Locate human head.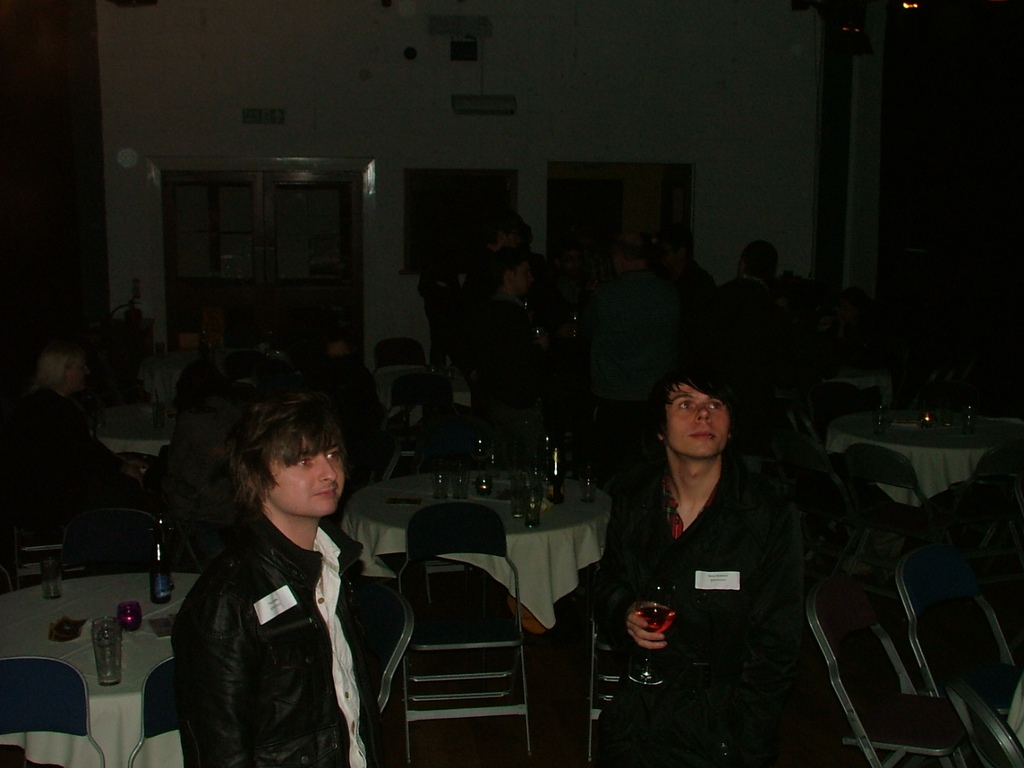
Bounding box: select_region(490, 246, 532, 298).
